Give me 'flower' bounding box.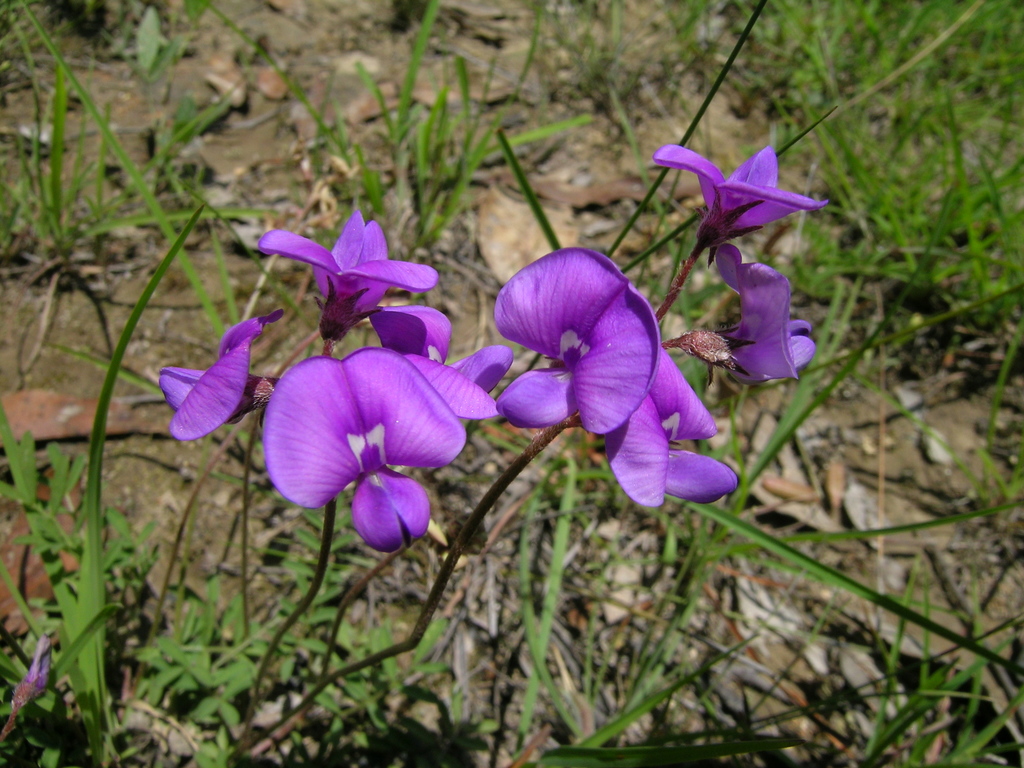
box(253, 322, 477, 554).
